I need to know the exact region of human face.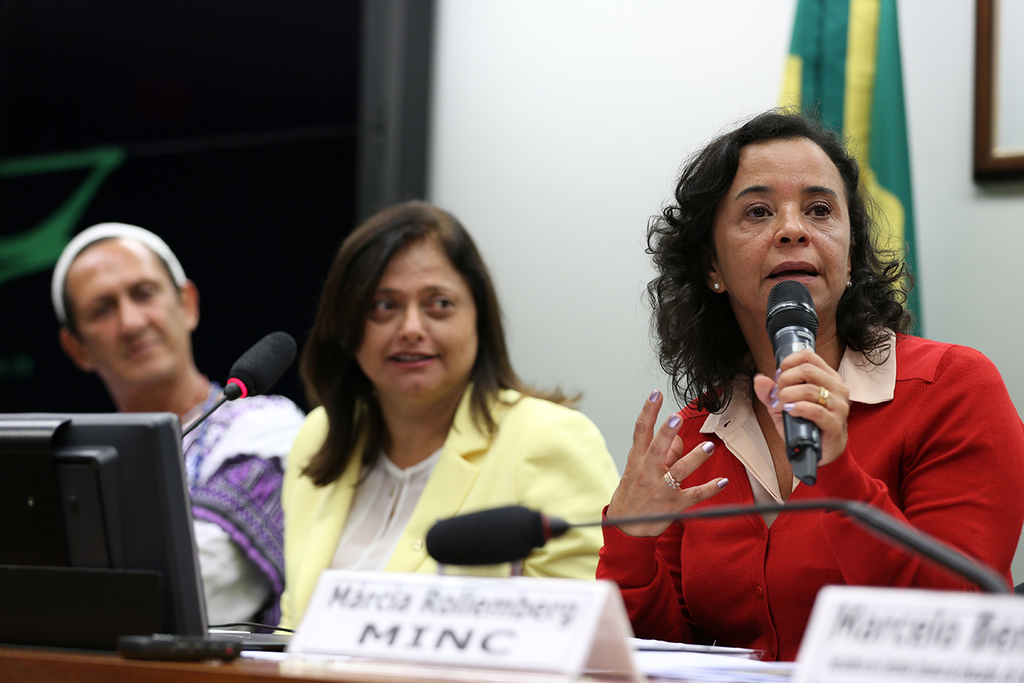
Region: locate(362, 250, 477, 402).
